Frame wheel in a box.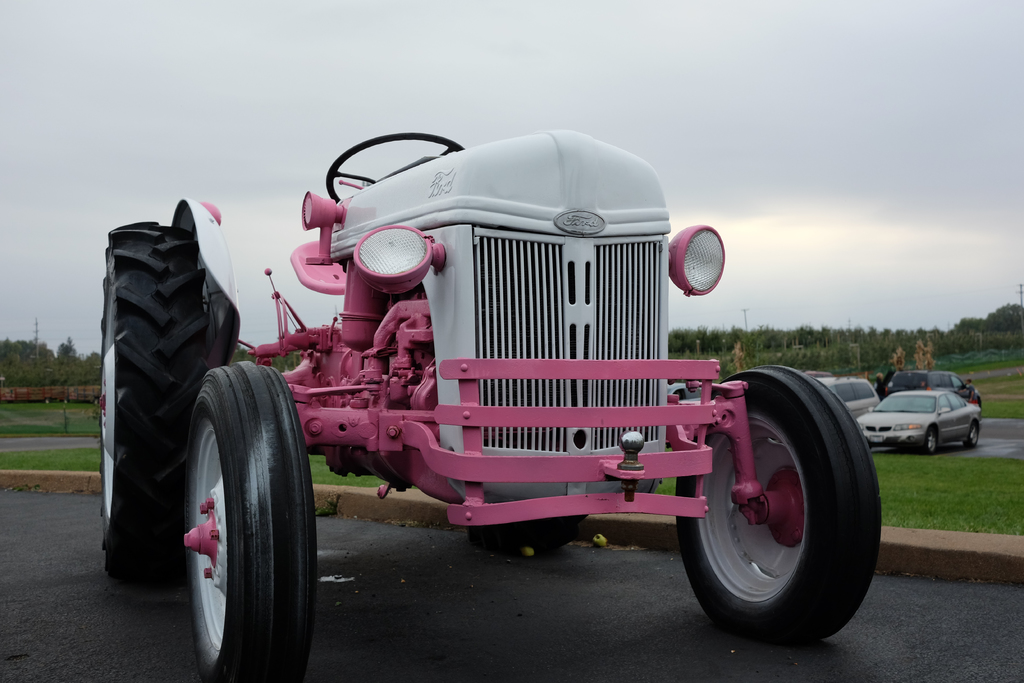
(x1=100, y1=219, x2=225, y2=573).
